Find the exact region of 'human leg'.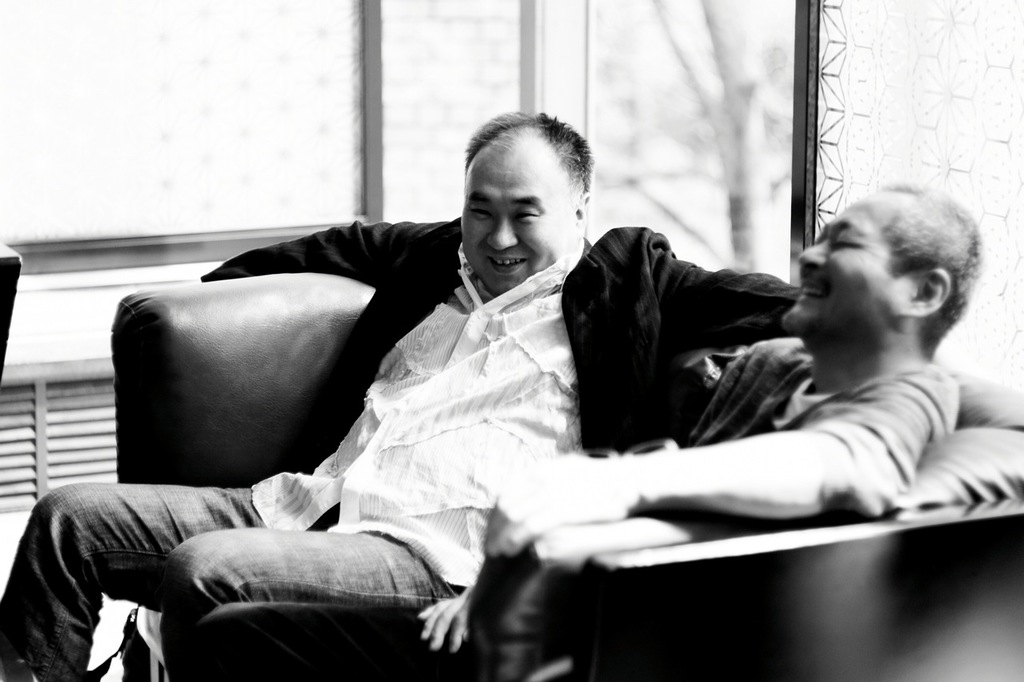
Exact region: select_region(171, 524, 454, 681).
